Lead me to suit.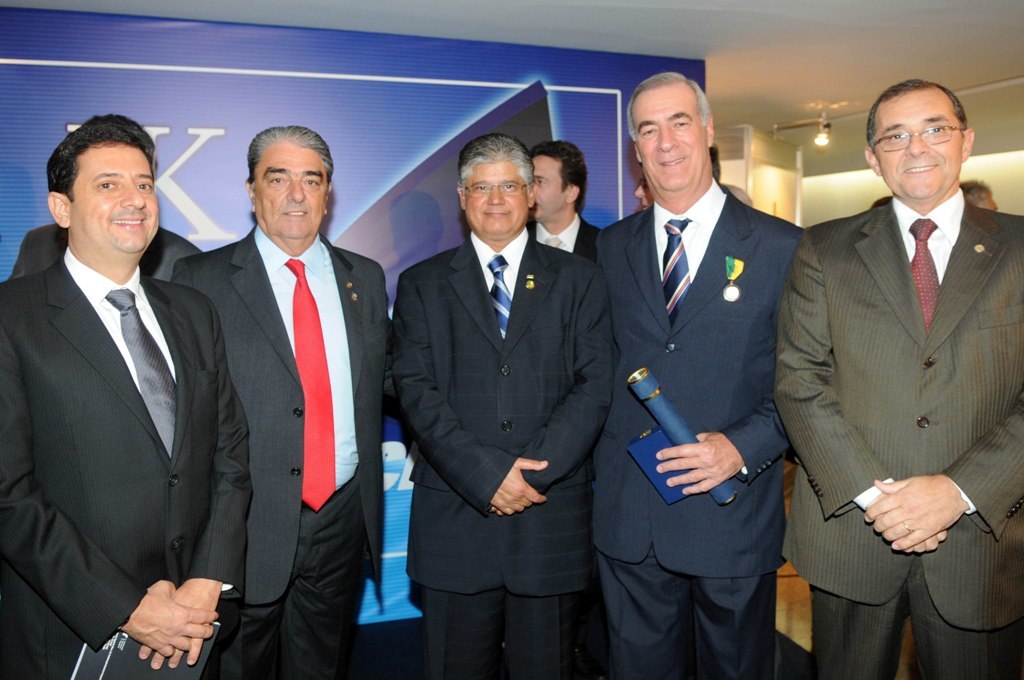
Lead to locate(782, 76, 1018, 679).
